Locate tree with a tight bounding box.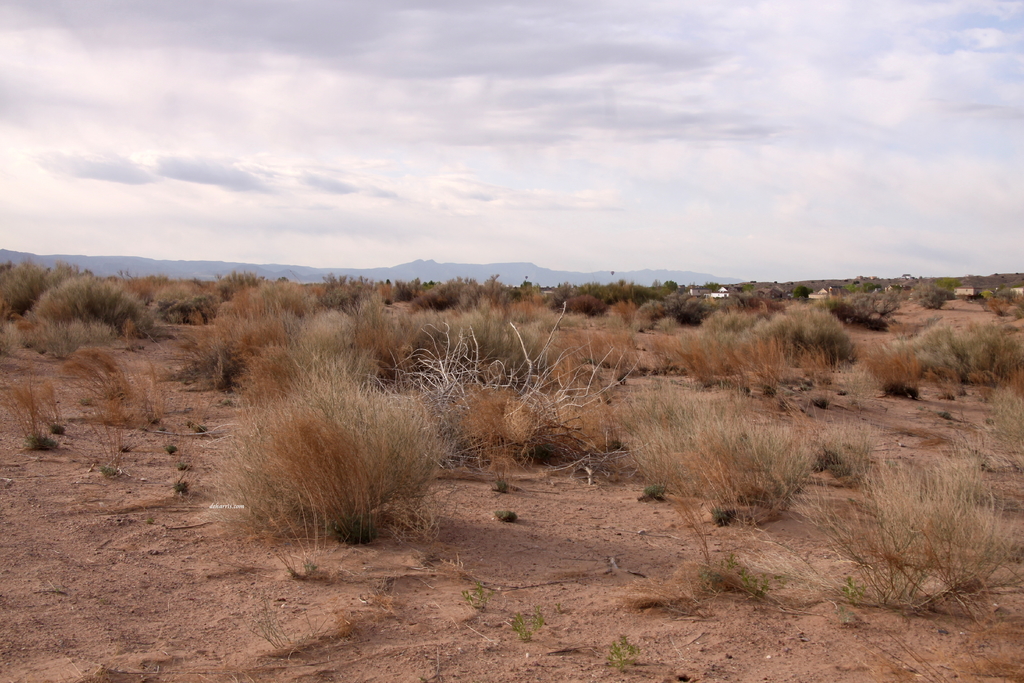
x1=384 y1=276 x2=395 y2=288.
